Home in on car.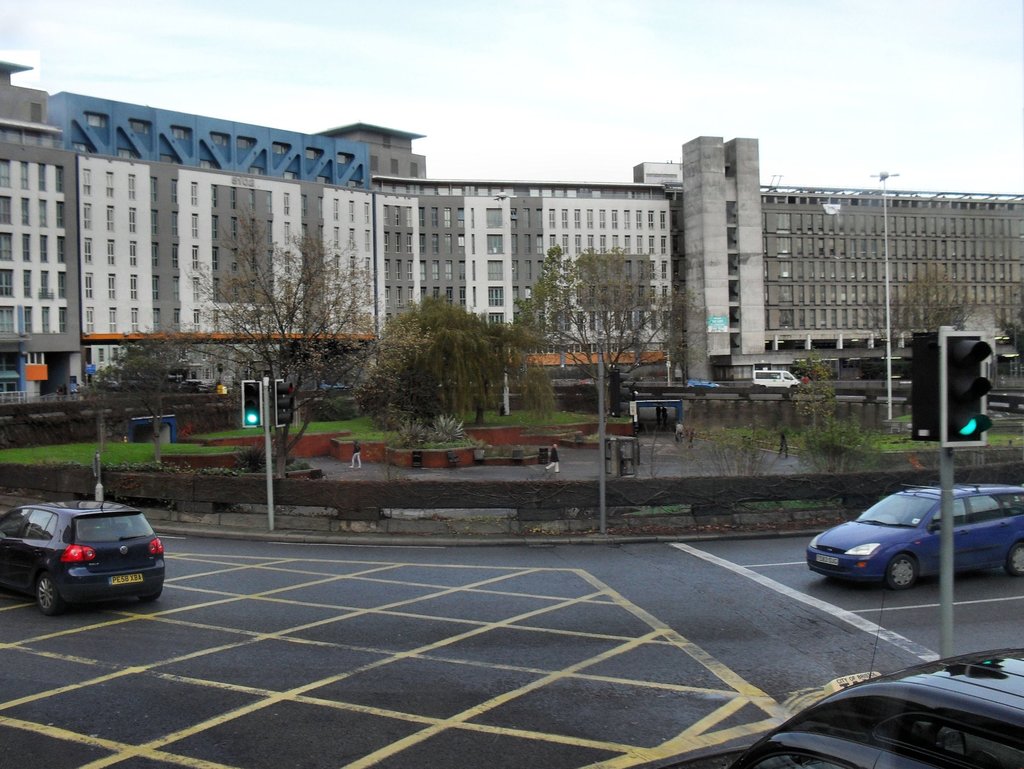
Homed in at detection(1, 497, 173, 612).
